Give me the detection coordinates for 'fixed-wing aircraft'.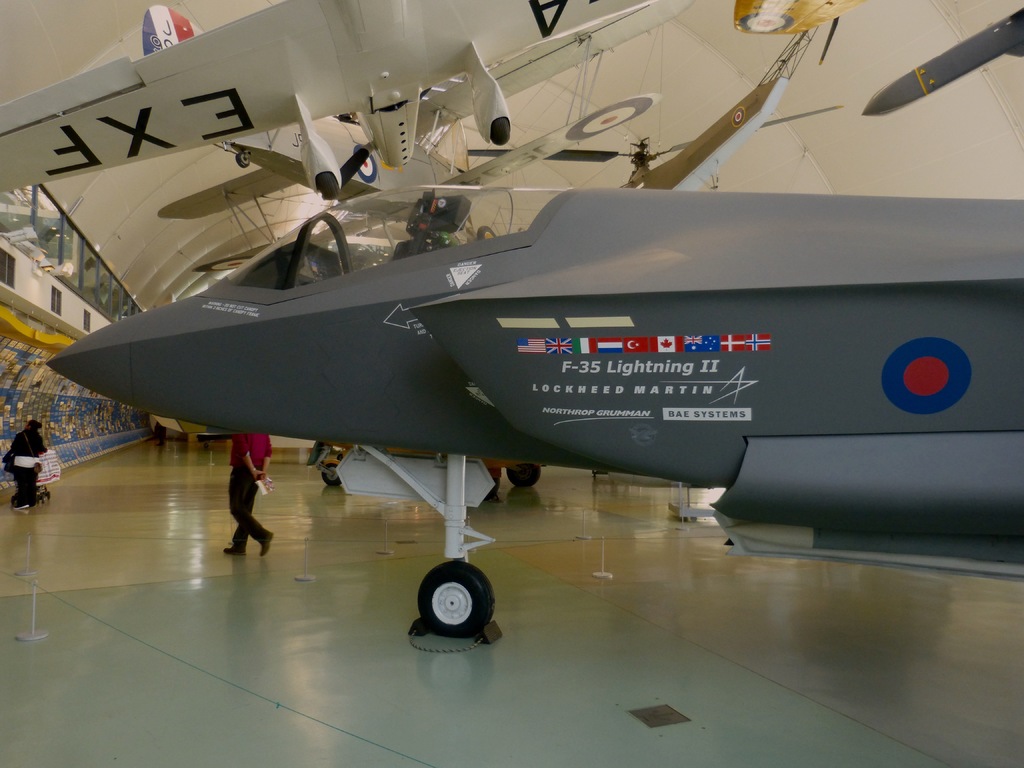
left=0, top=0, right=710, bottom=172.
